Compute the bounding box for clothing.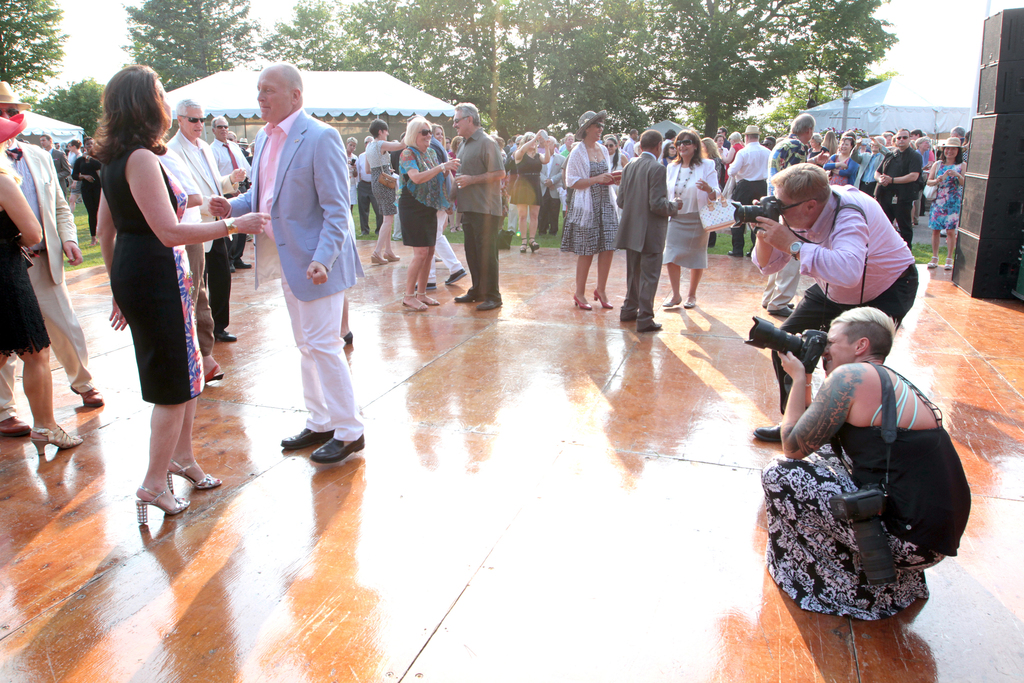
l=365, t=140, r=401, b=216.
